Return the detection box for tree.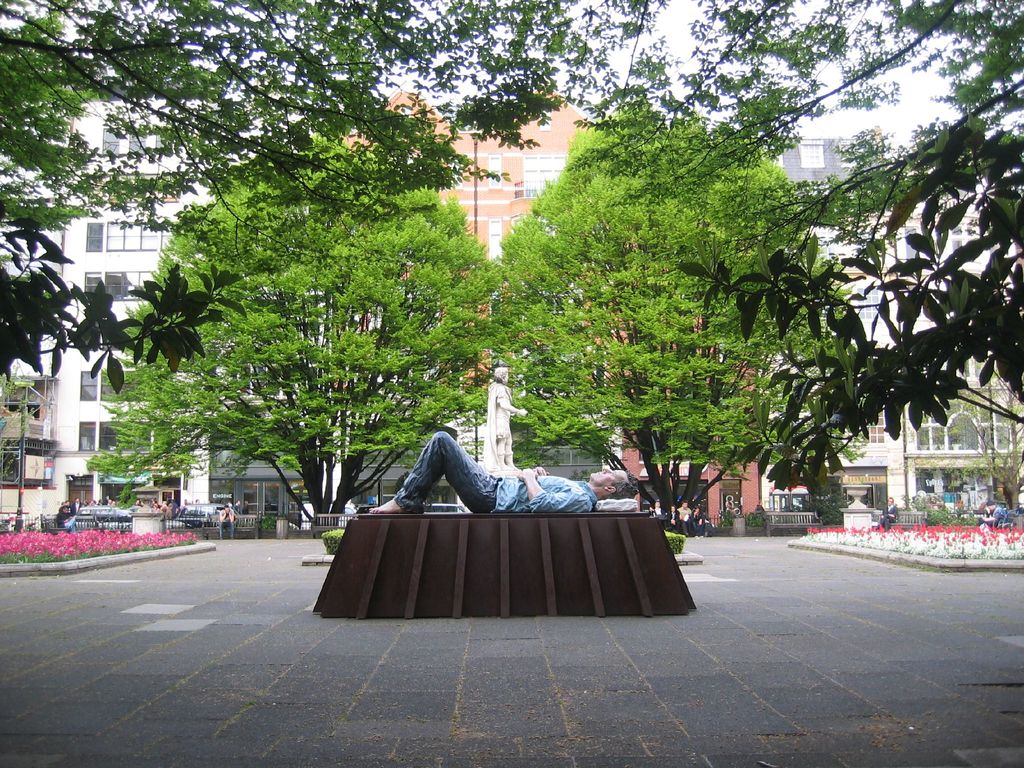
0:0:1023:479.
